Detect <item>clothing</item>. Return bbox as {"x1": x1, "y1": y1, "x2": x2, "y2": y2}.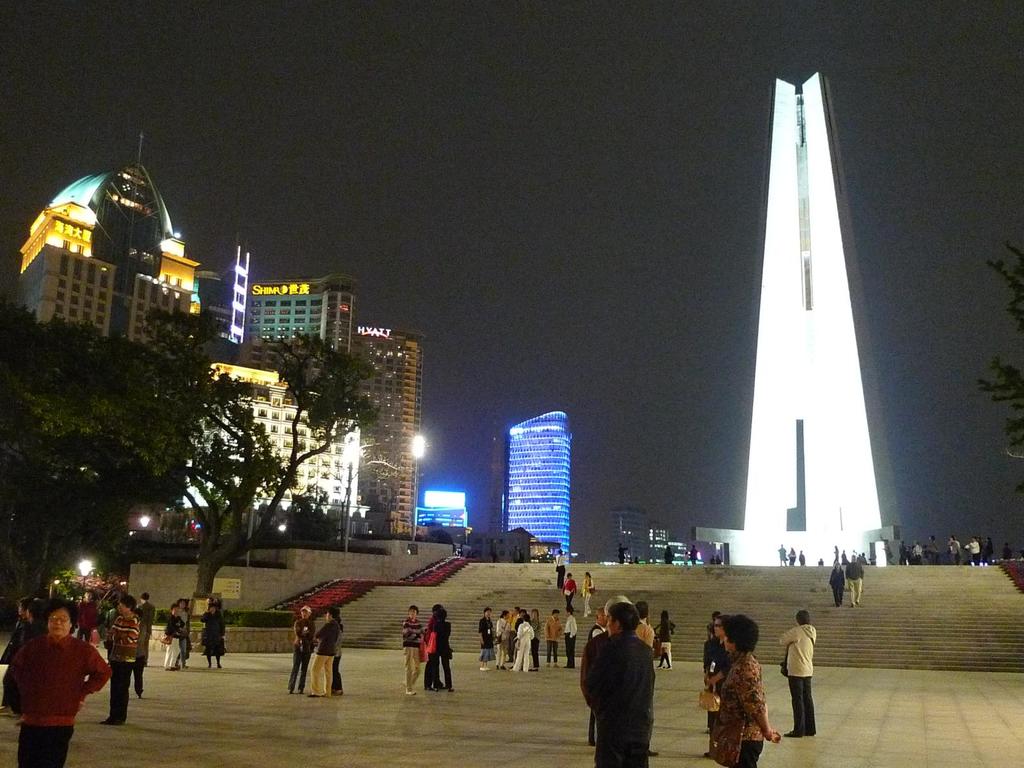
{"x1": 786, "y1": 547, "x2": 799, "y2": 565}.
